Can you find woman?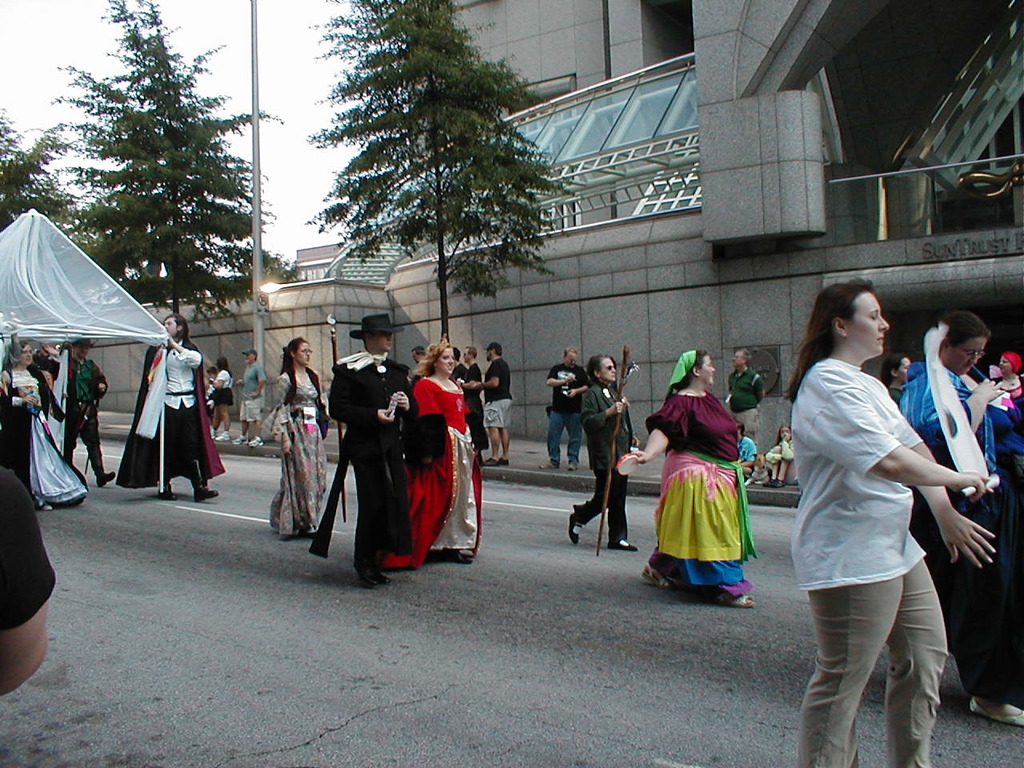
Yes, bounding box: x1=567, y1=354, x2=635, y2=551.
